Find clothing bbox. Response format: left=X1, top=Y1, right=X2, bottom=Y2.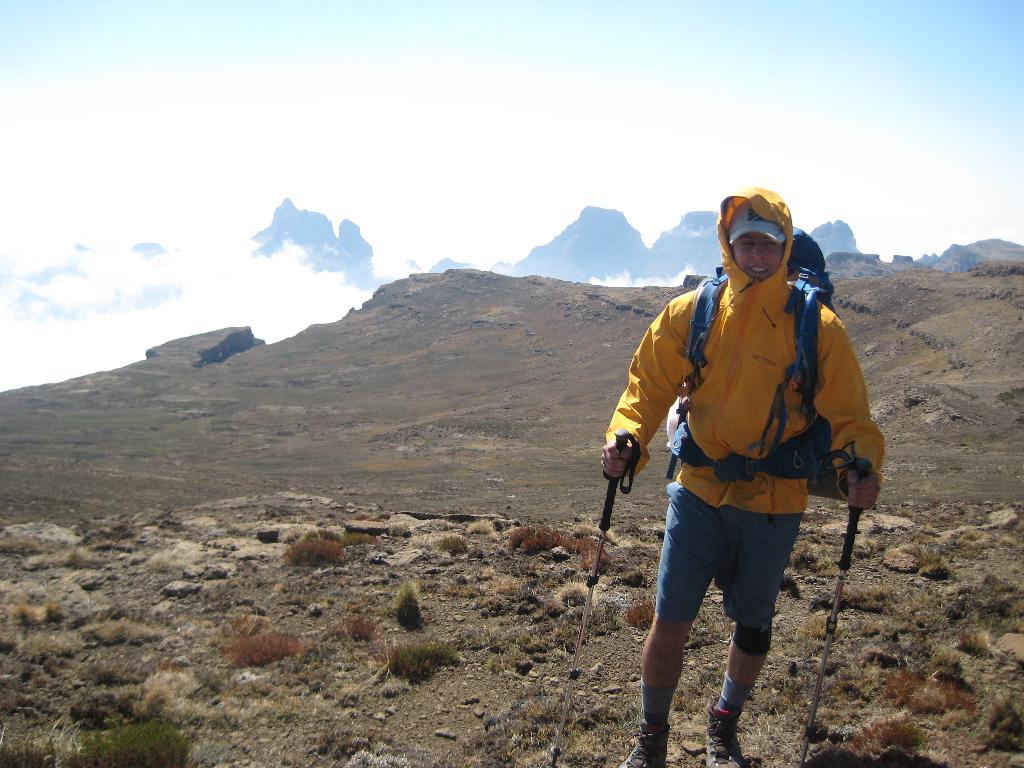
left=605, top=220, right=881, bottom=661.
